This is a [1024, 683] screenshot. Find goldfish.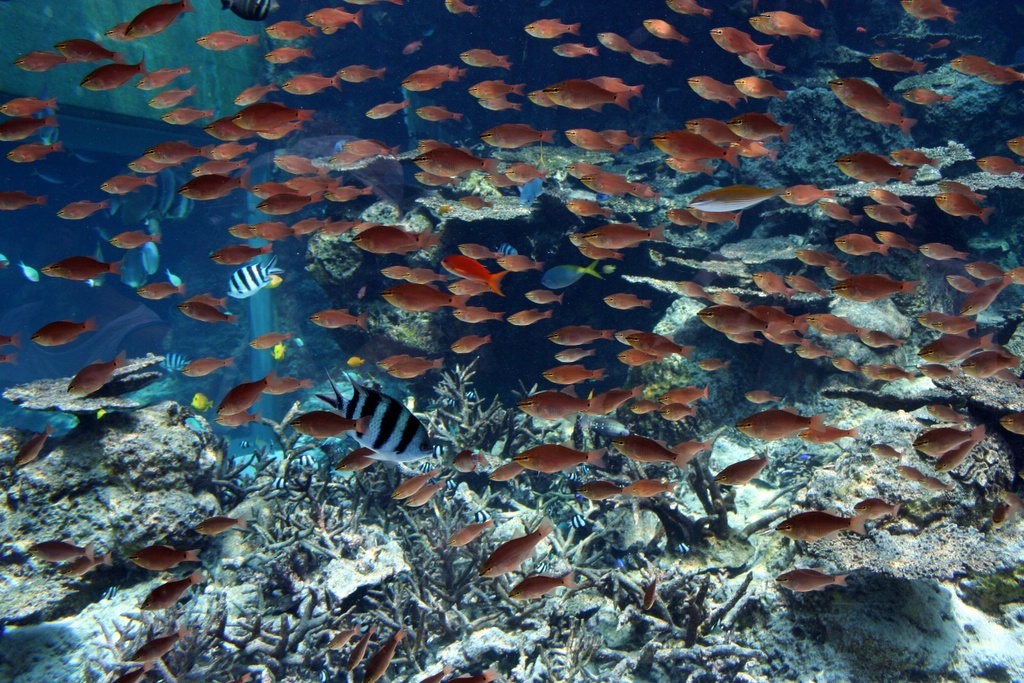
Bounding box: [left=684, top=115, right=771, bottom=150].
